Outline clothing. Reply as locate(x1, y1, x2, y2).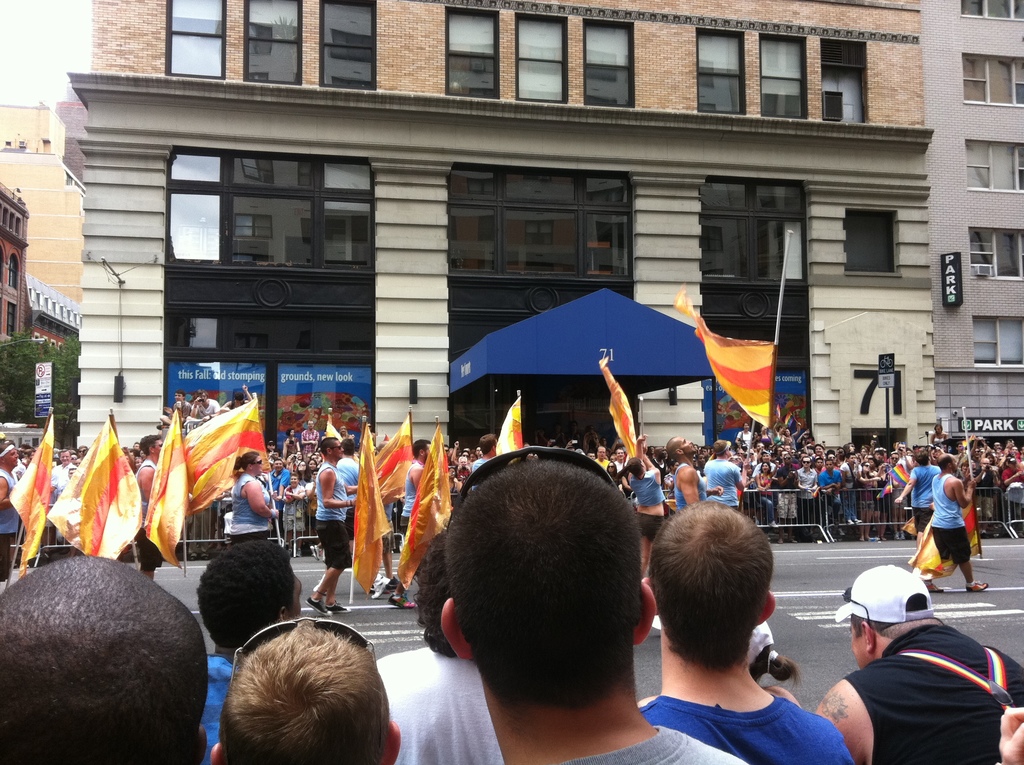
locate(221, 472, 277, 549).
